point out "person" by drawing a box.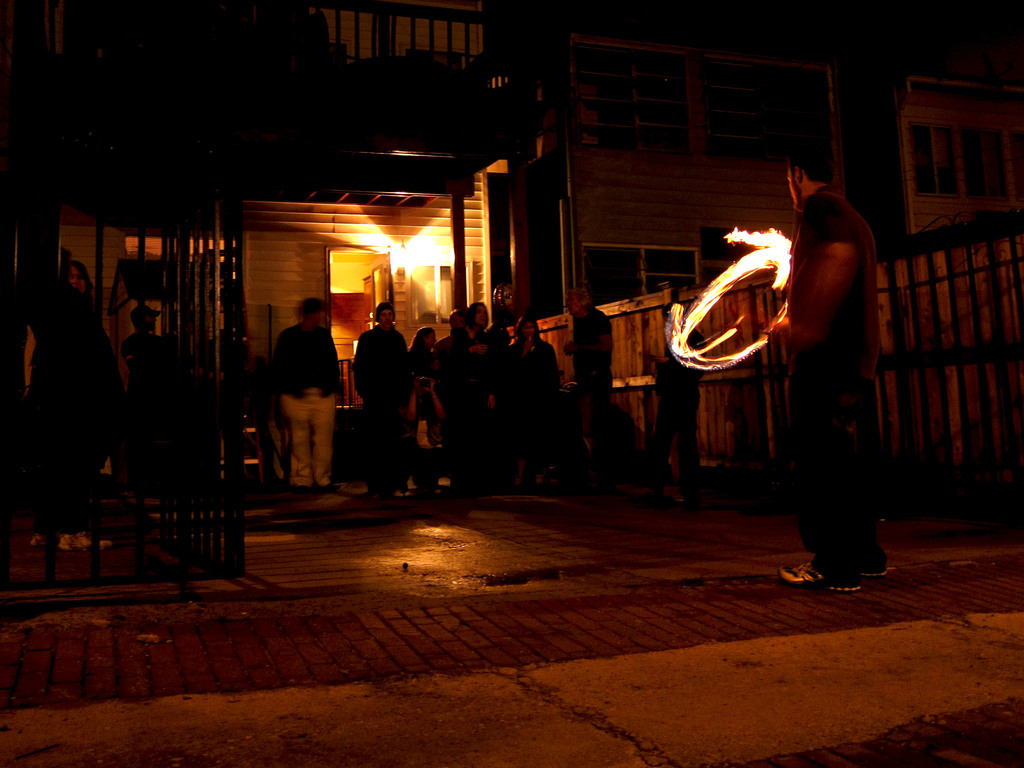
box(500, 312, 569, 505).
